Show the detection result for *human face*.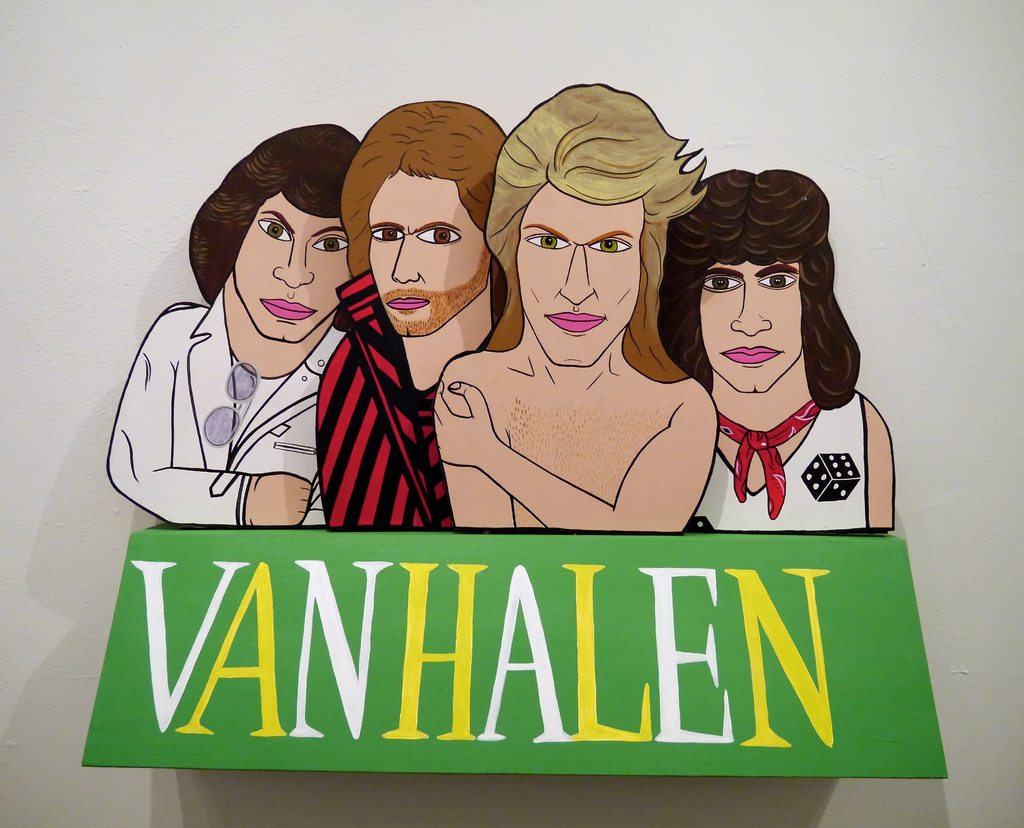
bbox(698, 260, 801, 395).
